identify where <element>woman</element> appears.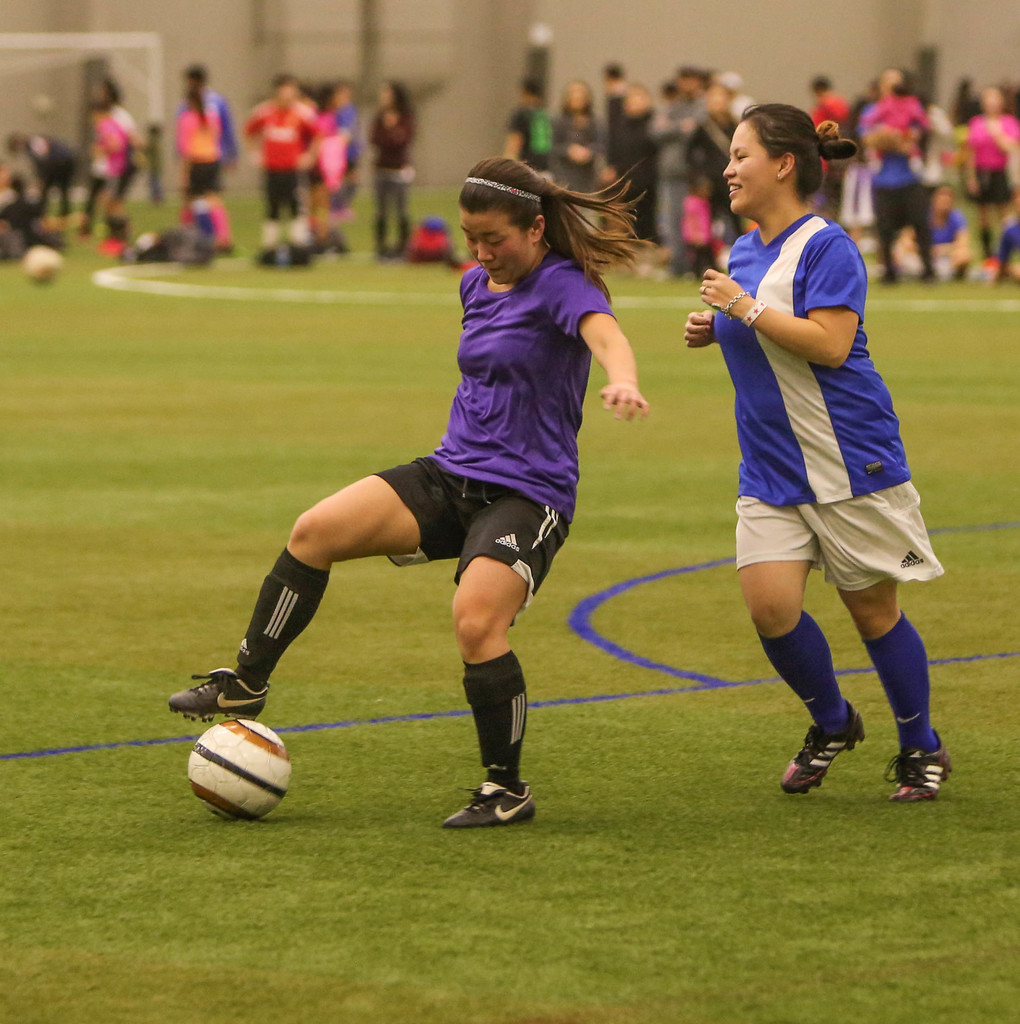
Appears at 236,160,654,817.
